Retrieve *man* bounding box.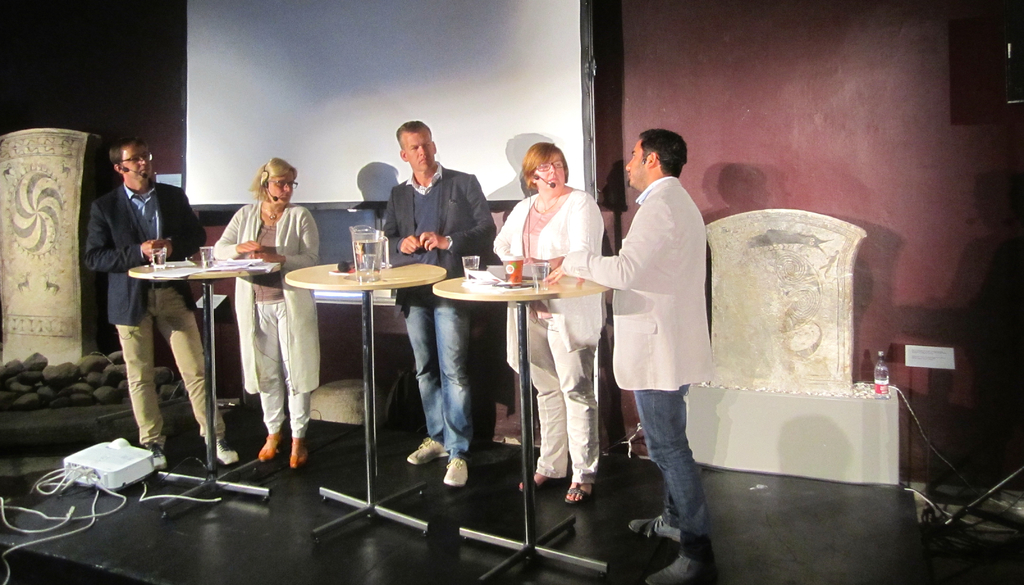
Bounding box: [85,136,238,469].
